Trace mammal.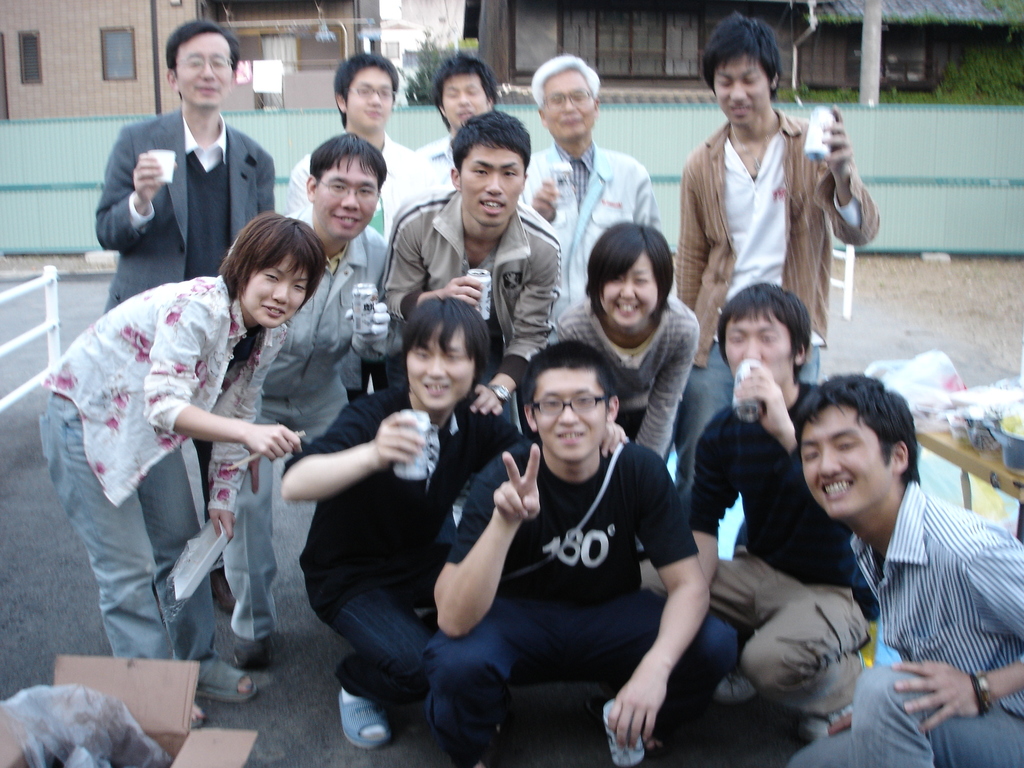
Traced to <box>378,111,566,417</box>.
